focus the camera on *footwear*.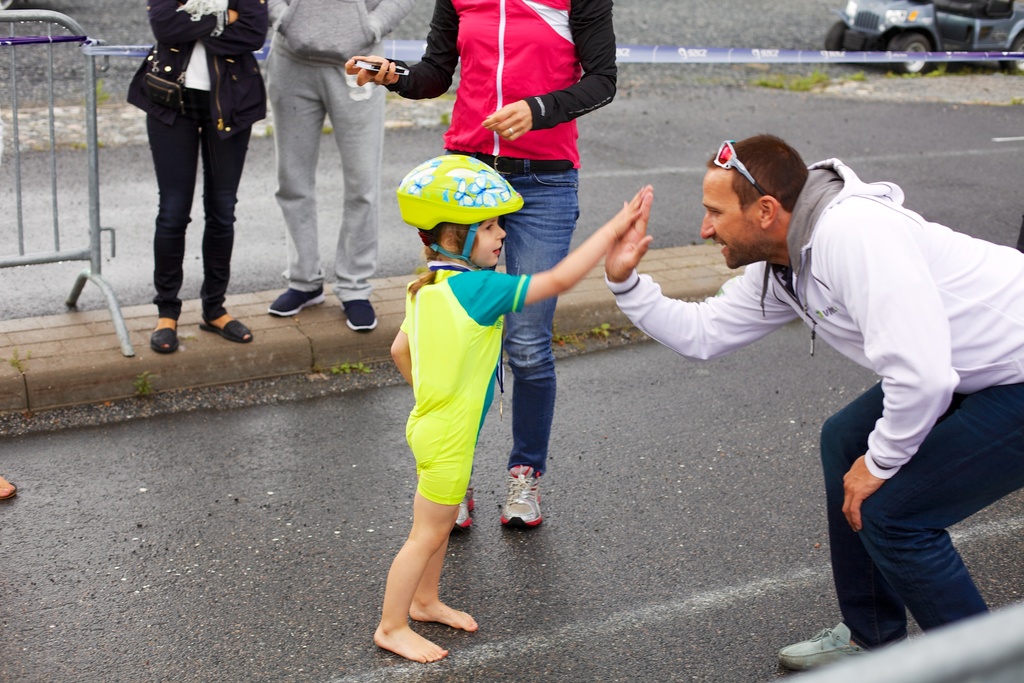
Focus region: [339,297,380,333].
